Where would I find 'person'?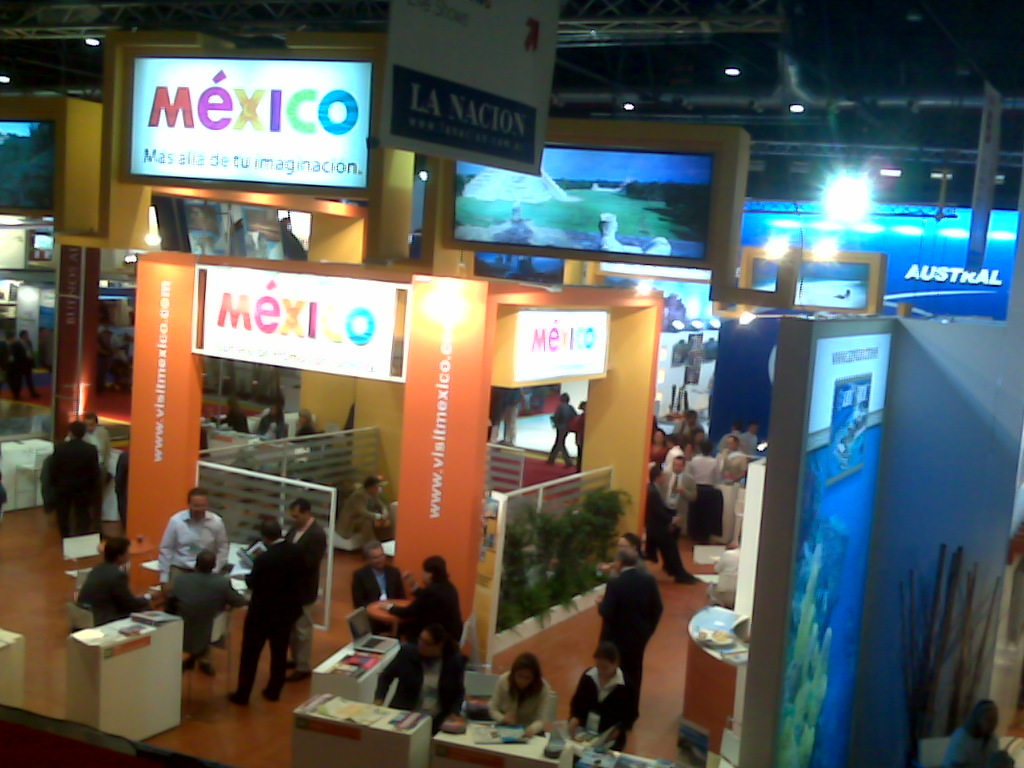
At [287, 492, 326, 674].
